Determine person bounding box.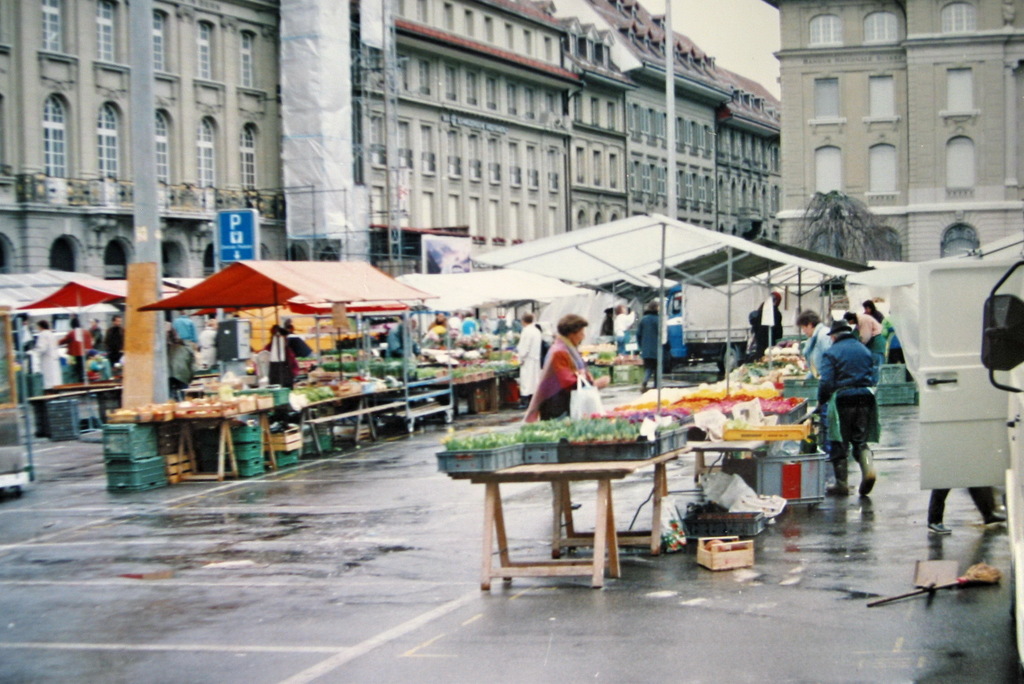
Determined: {"left": 59, "top": 316, "right": 97, "bottom": 364}.
